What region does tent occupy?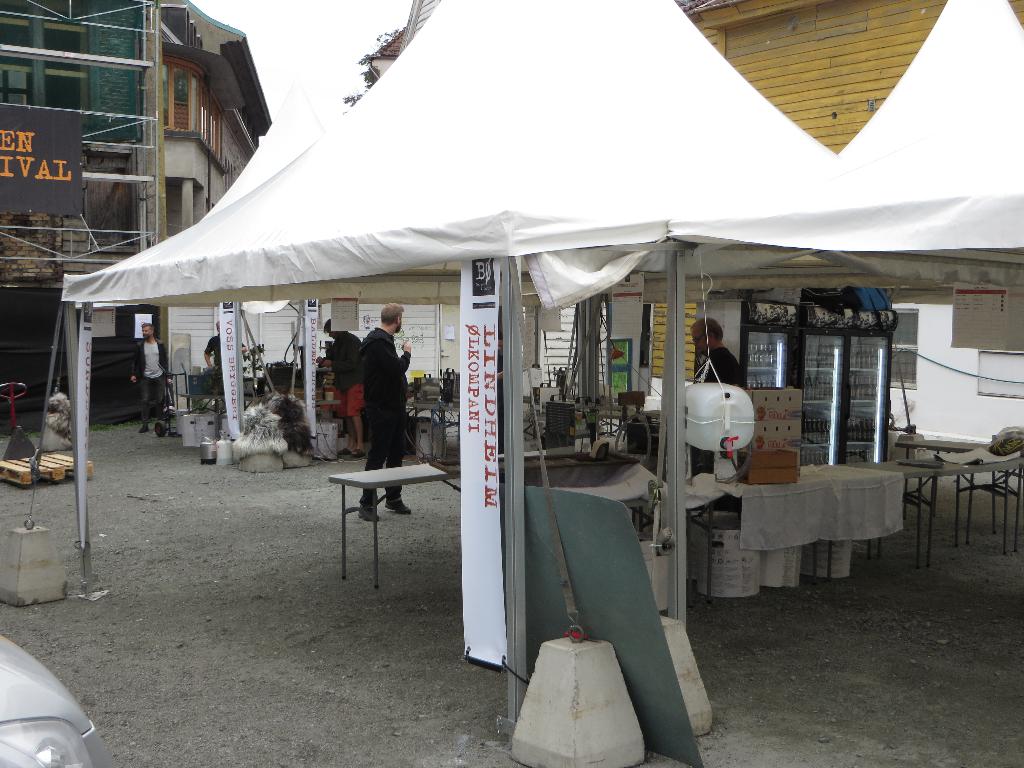
region(60, 0, 1023, 648).
